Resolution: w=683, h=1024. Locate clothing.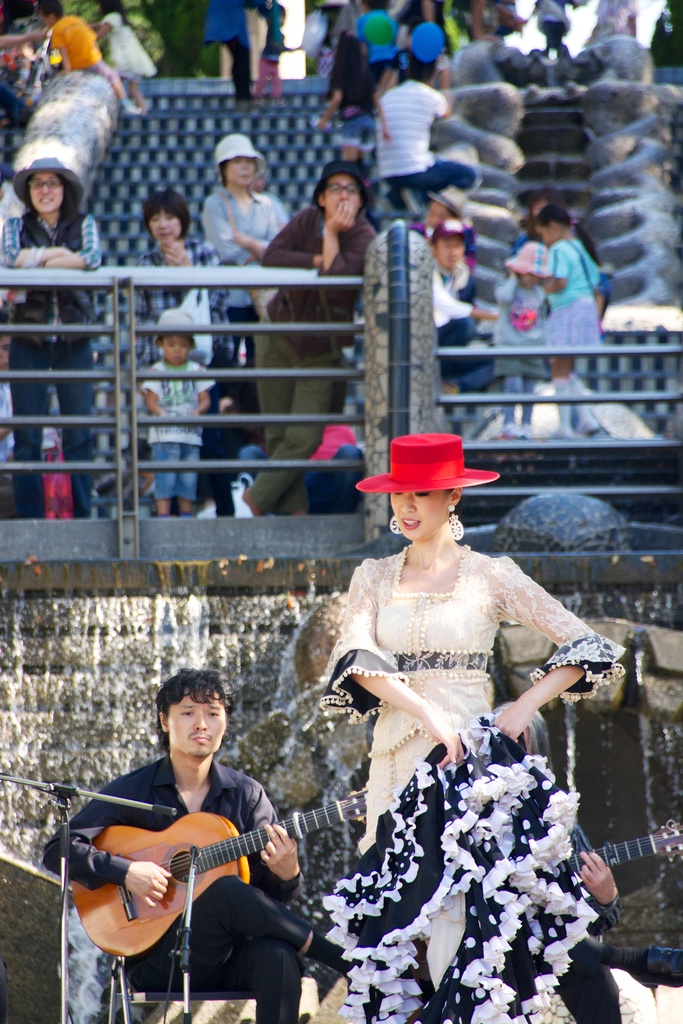
BBox(548, 237, 619, 348).
